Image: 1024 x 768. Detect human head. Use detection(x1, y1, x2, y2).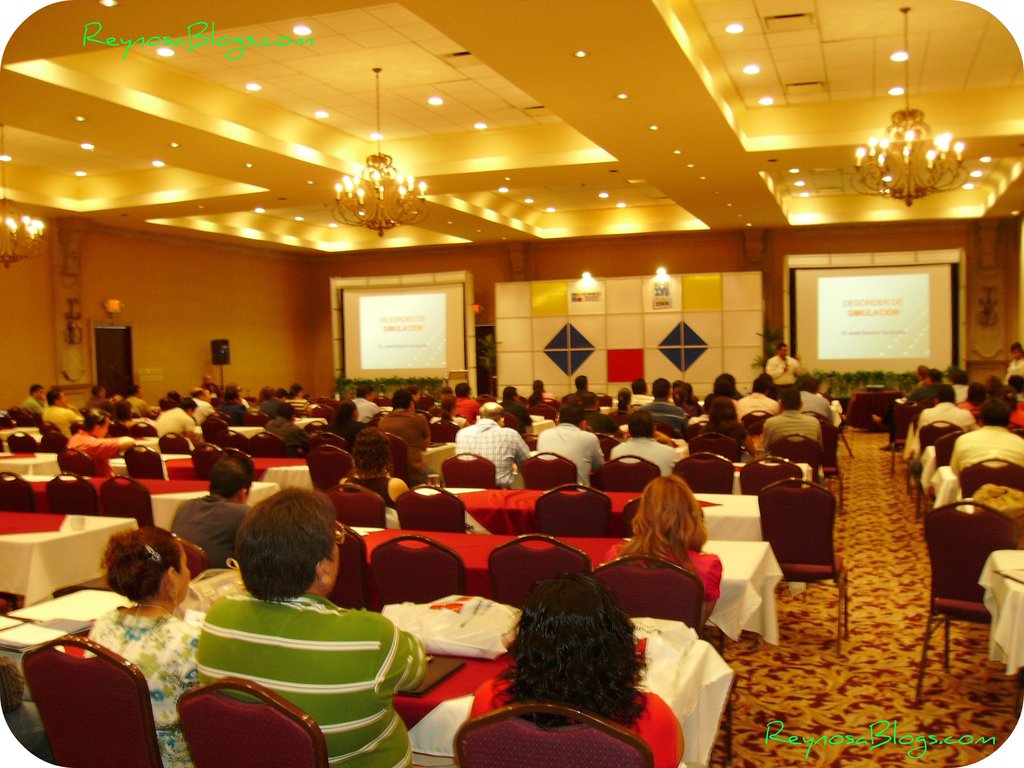
detection(277, 401, 298, 425).
